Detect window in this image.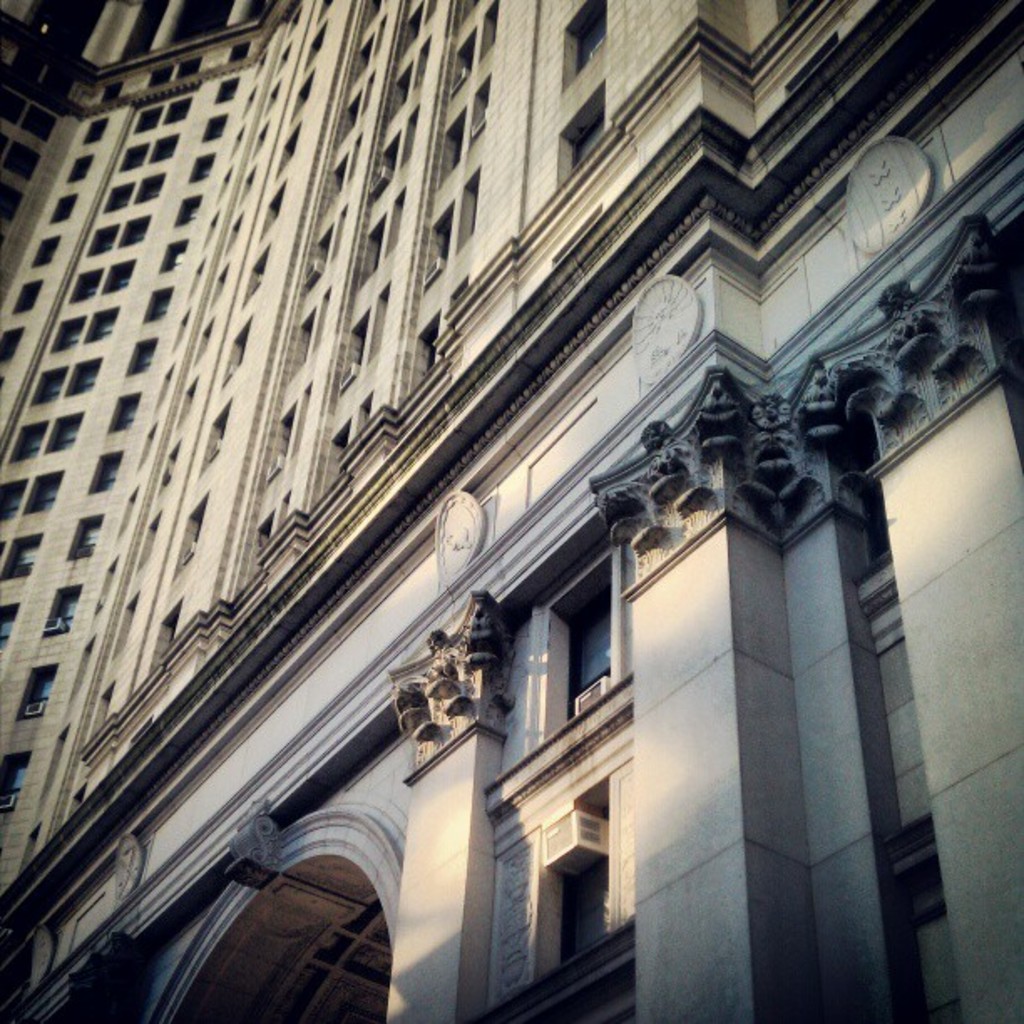
Detection: 268,402,294,480.
